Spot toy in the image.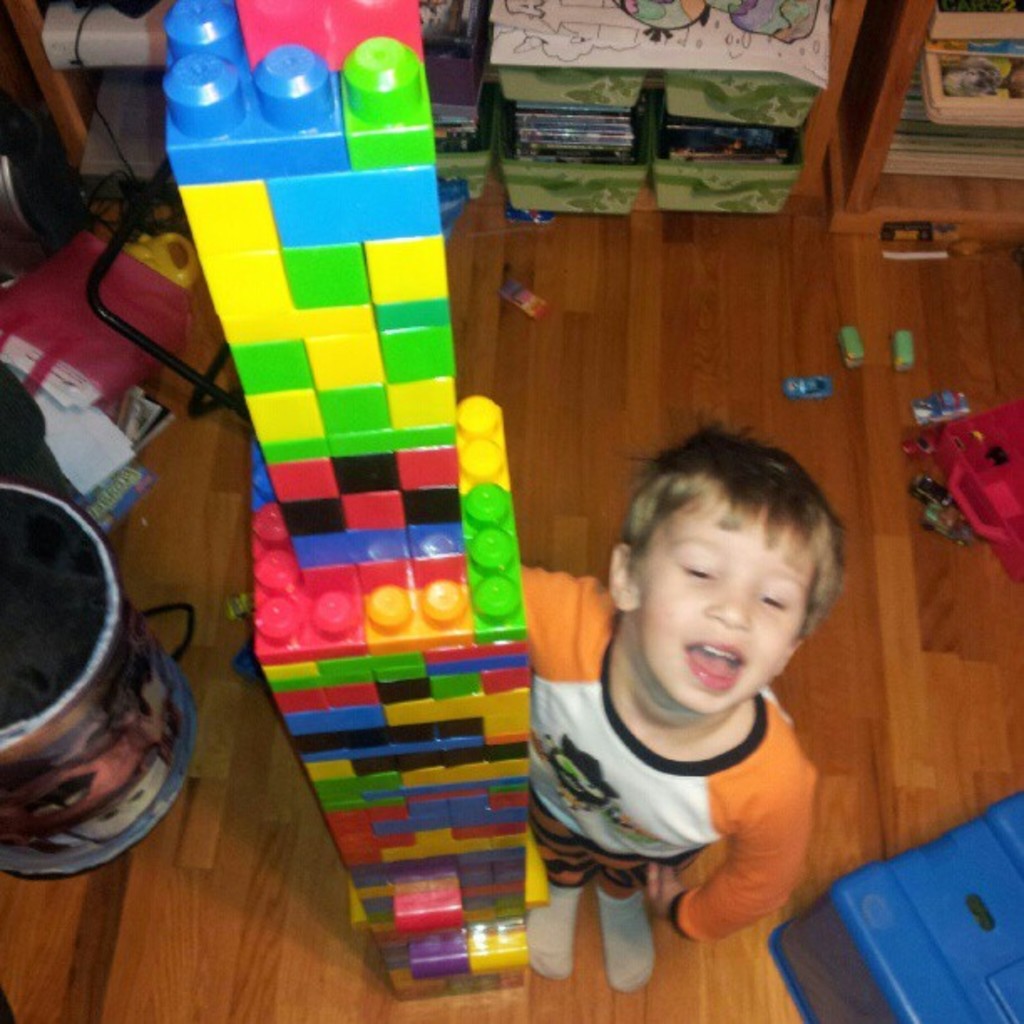
toy found at (x1=833, y1=326, x2=862, y2=375).
